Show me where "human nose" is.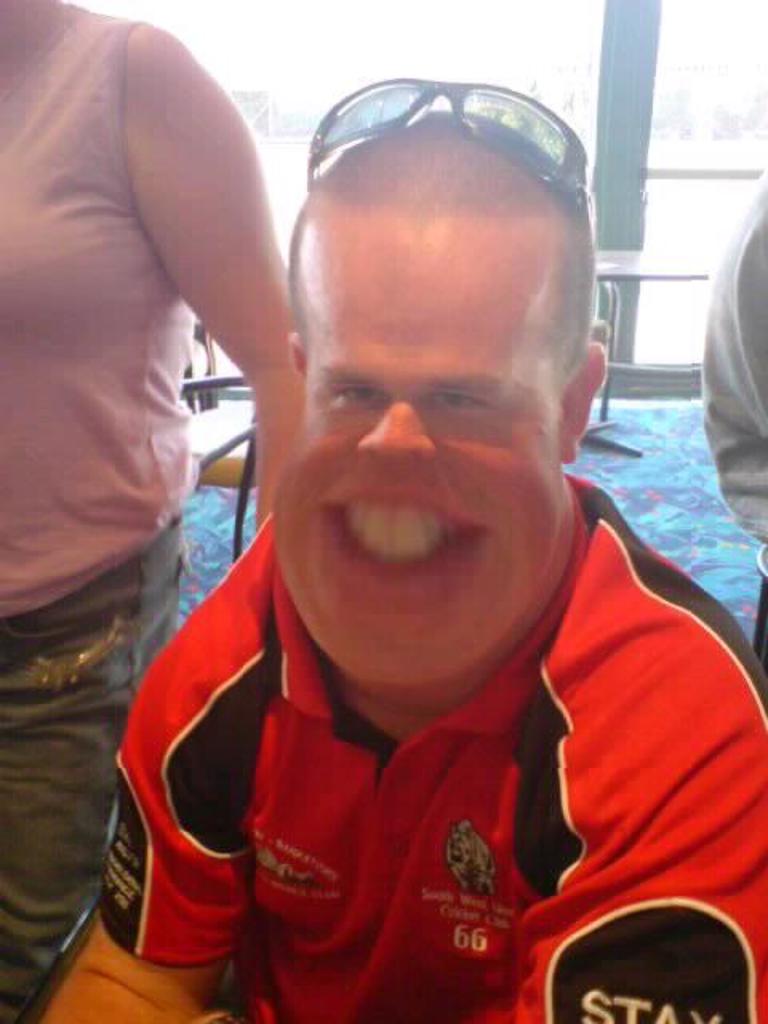
"human nose" is at bbox=(358, 406, 442, 462).
